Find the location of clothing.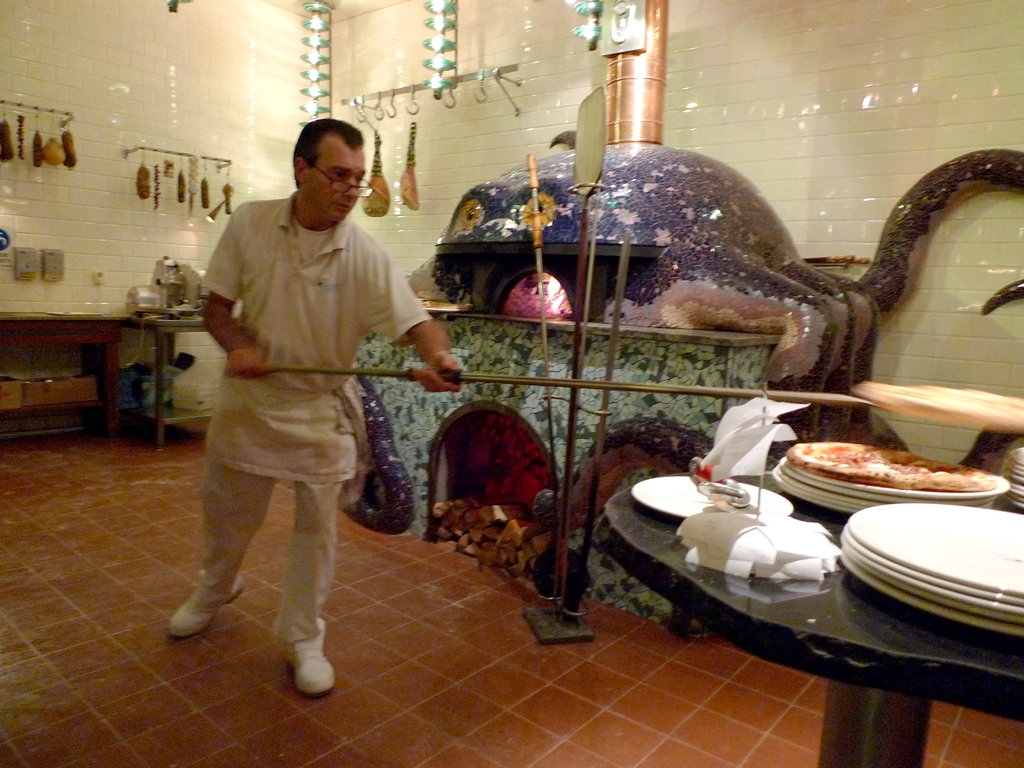
Location: <region>171, 152, 423, 646</region>.
